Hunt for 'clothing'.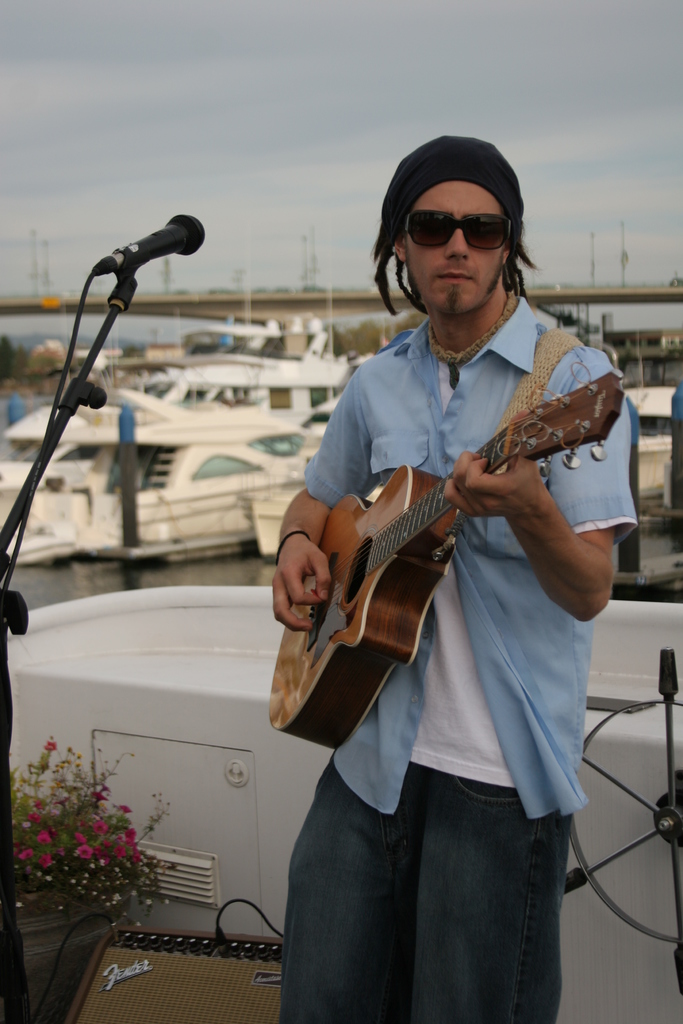
Hunted down at (left=260, top=290, right=630, bottom=1021).
